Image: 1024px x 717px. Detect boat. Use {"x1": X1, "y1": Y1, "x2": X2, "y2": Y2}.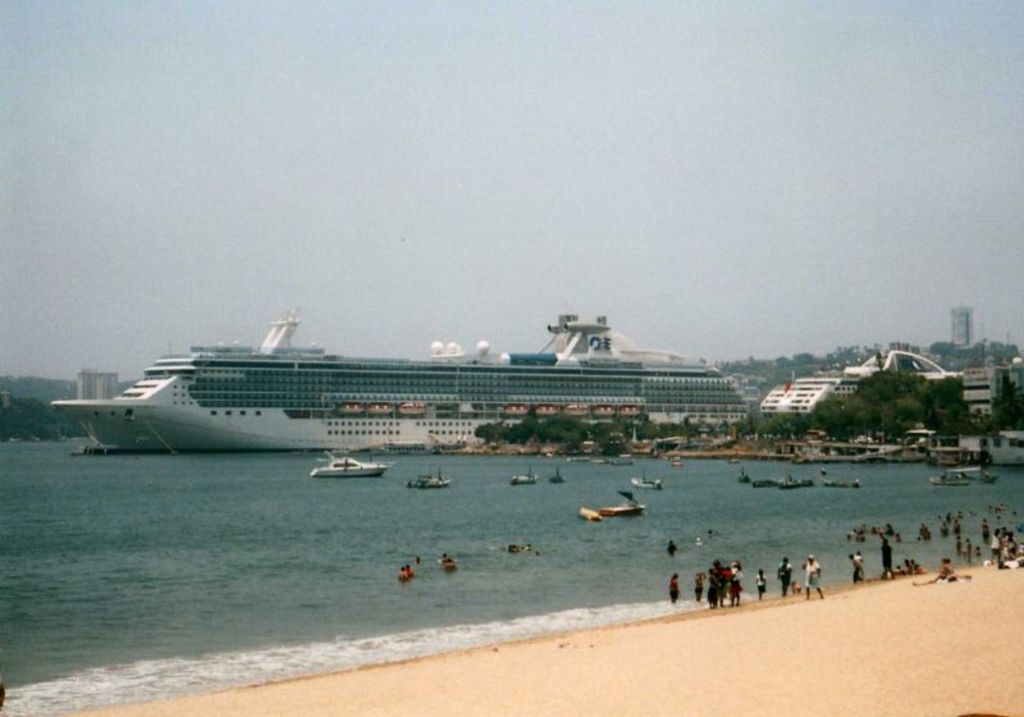
{"x1": 577, "y1": 503, "x2": 602, "y2": 522}.
